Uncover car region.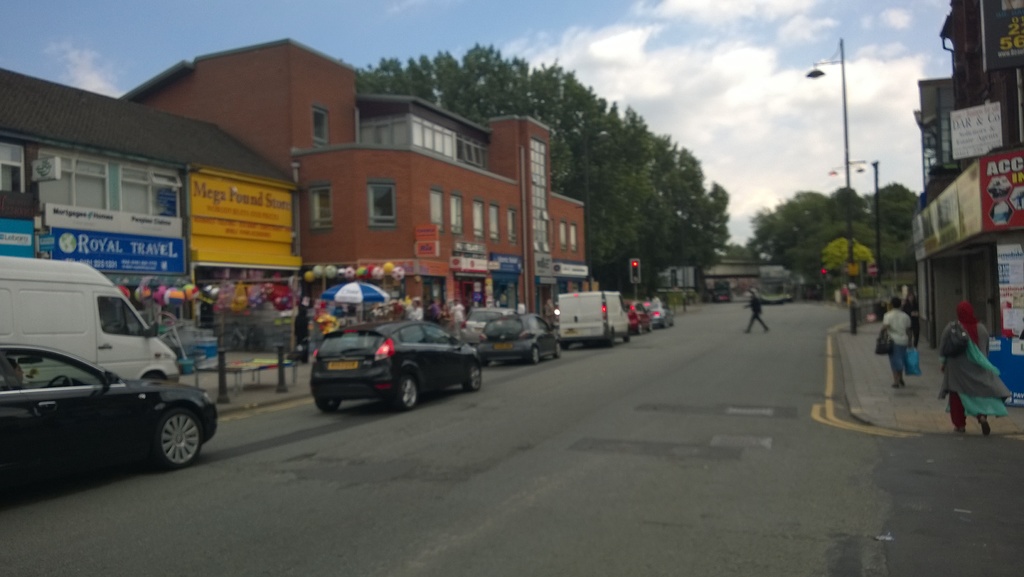
Uncovered: box(623, 299, 652, 332).
